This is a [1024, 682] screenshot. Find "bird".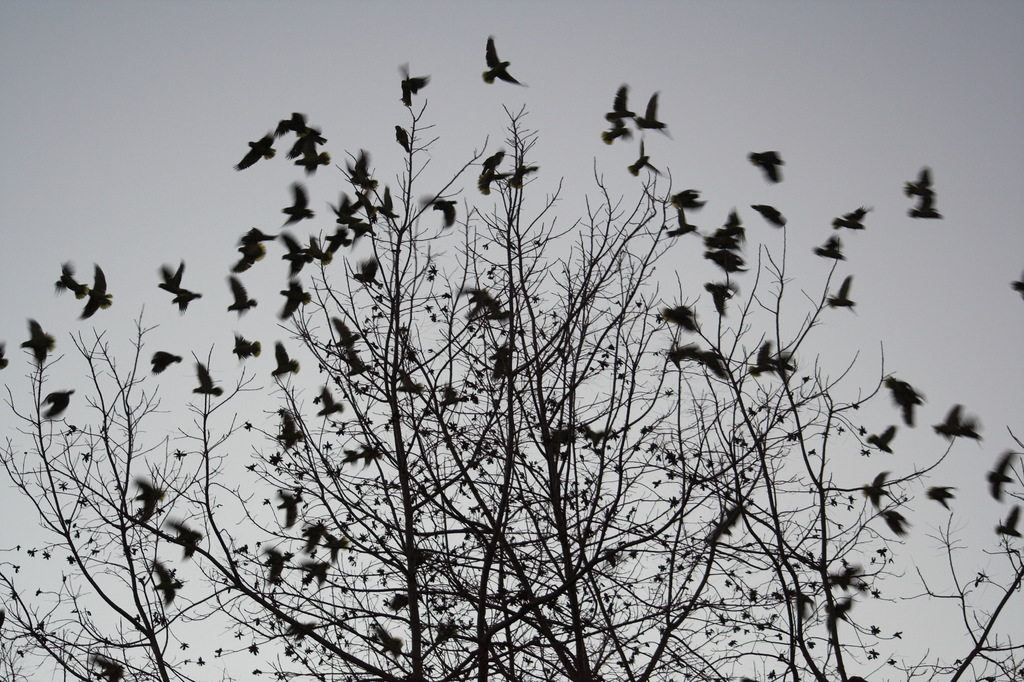
Bounding box: select_region(476, 168, 507, 194).
